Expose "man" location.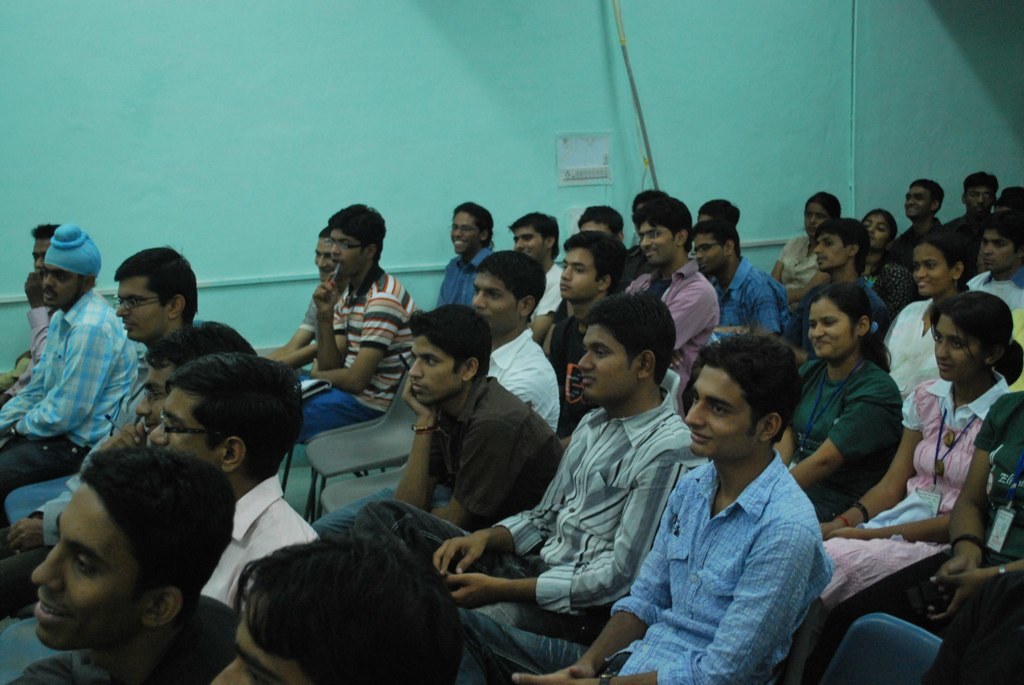
Exposed at 710 214 796 334.
